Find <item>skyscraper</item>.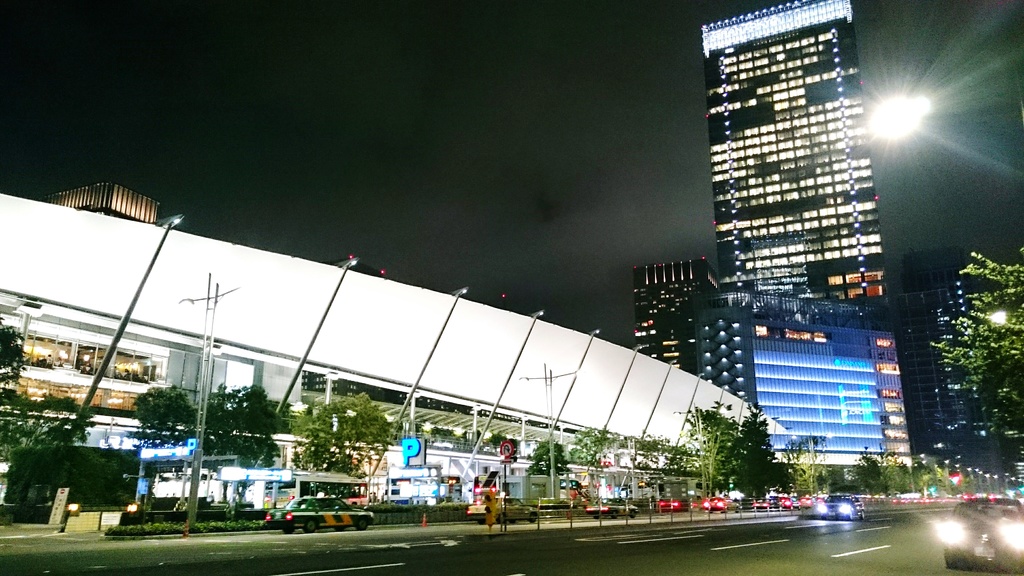
{"left": 736, "top": 311, "right": 928, "bottom": 472}.
